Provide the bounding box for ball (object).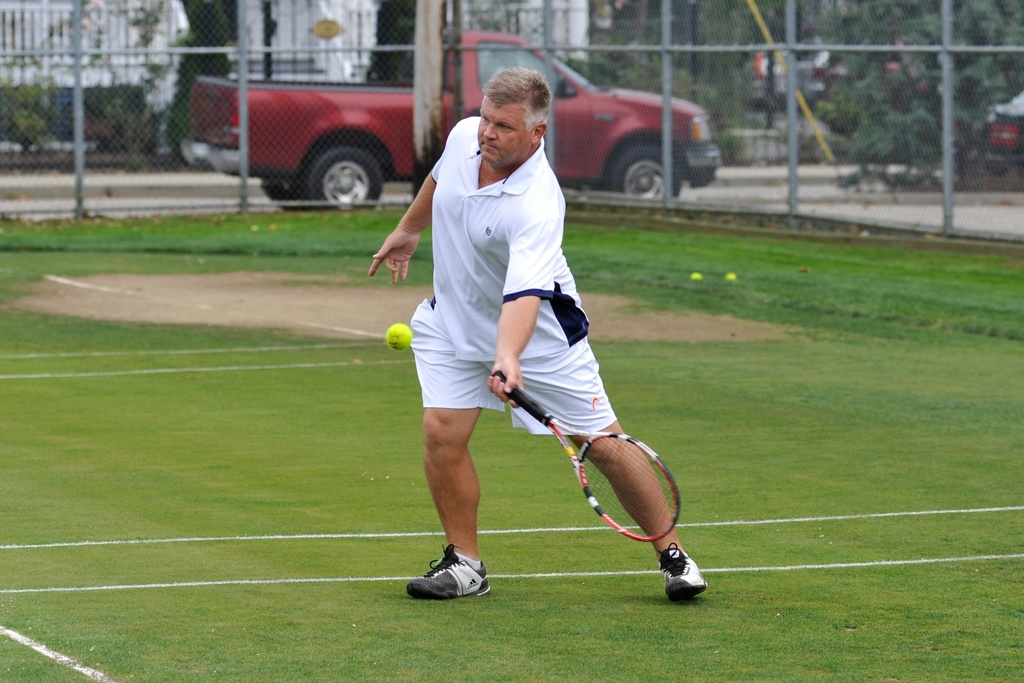
bbox=(387, 320, 415, 354).
